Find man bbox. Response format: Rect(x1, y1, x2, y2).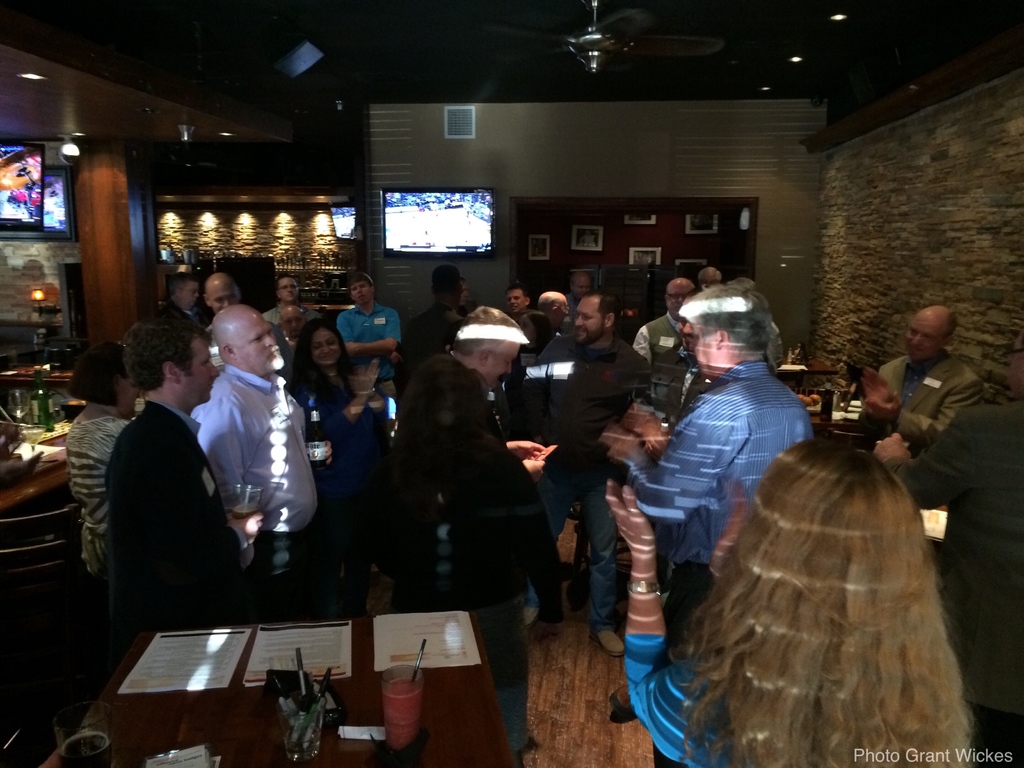
Rect(161, 271, 421, 614).
